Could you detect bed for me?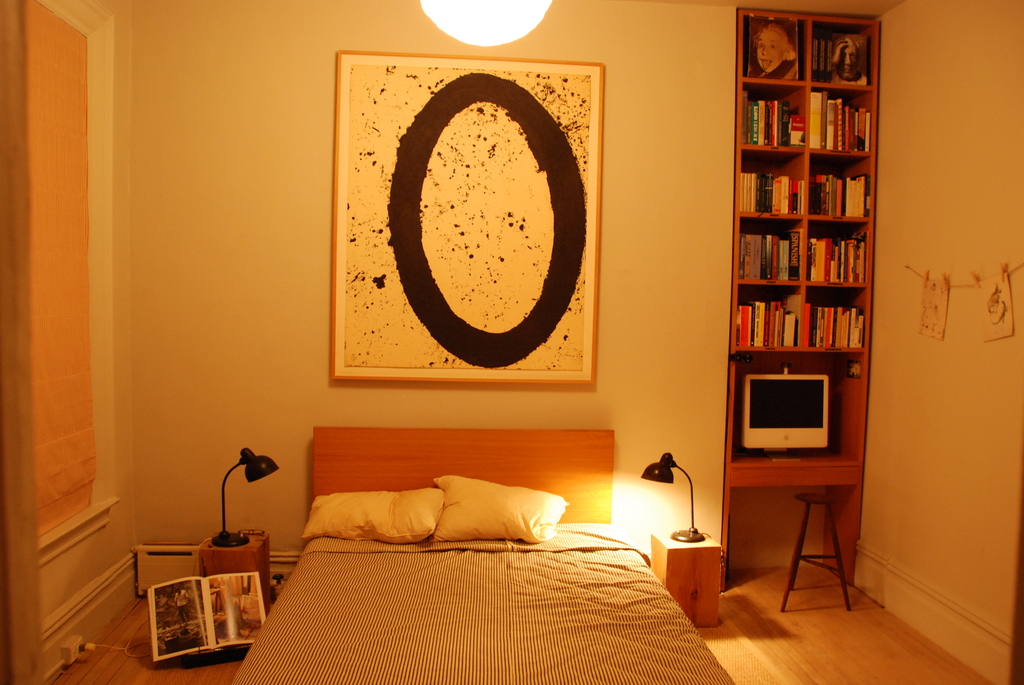
Detection result: 230 425 737 684.
